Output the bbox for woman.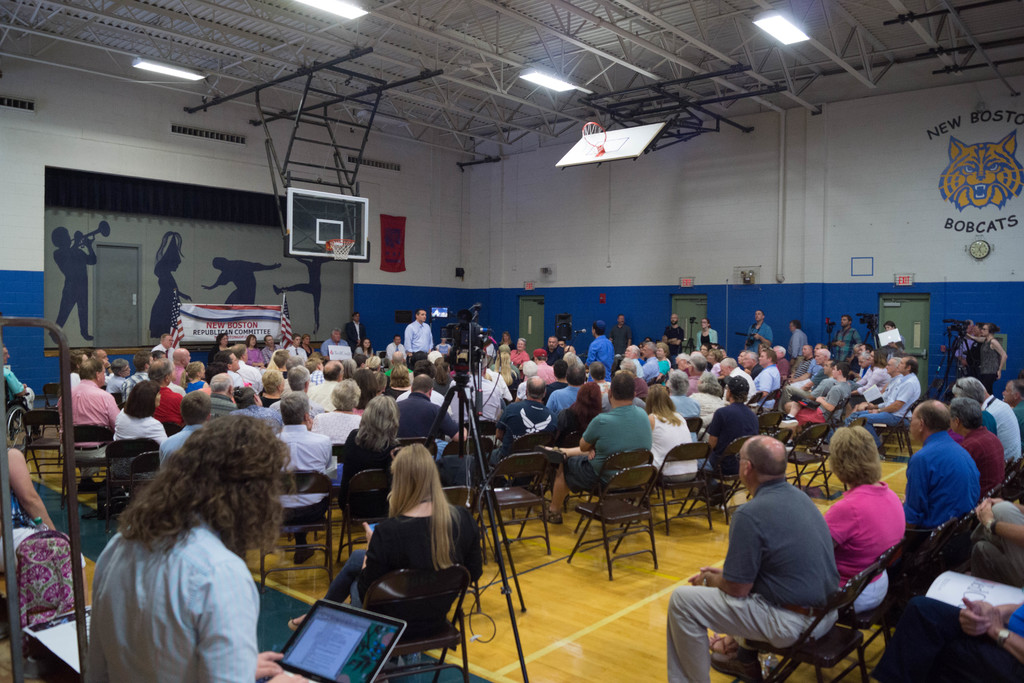
300 333 316 357.
